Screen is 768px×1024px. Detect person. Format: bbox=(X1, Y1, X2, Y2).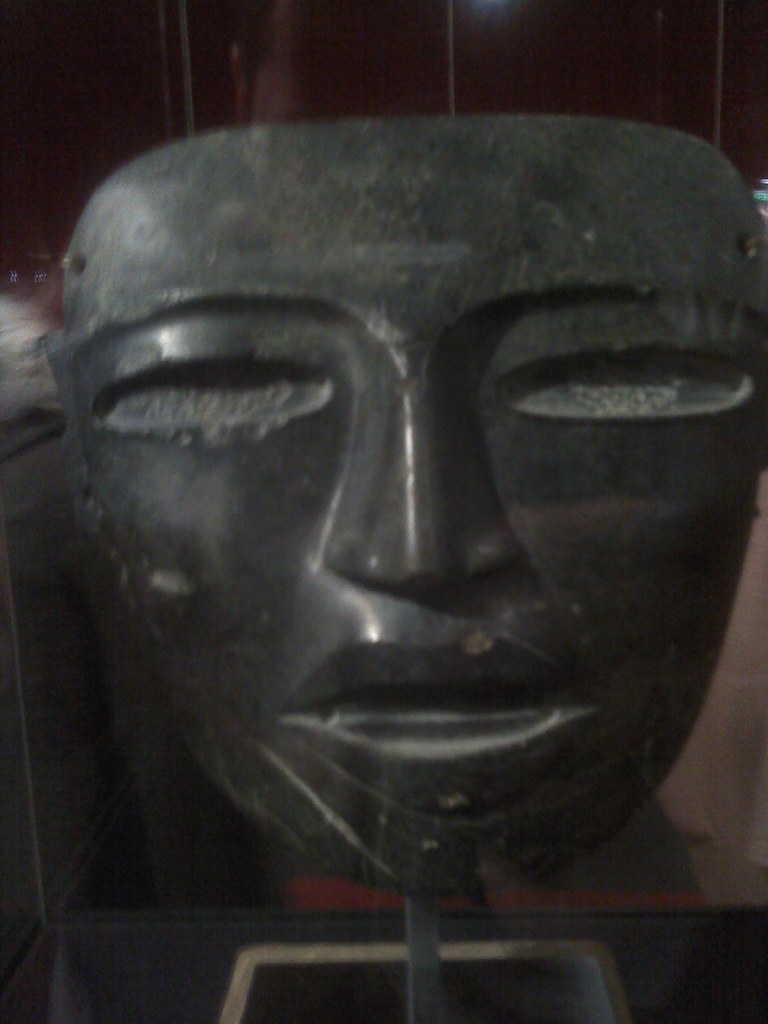
bbox=(40, 115, 767, 897).
